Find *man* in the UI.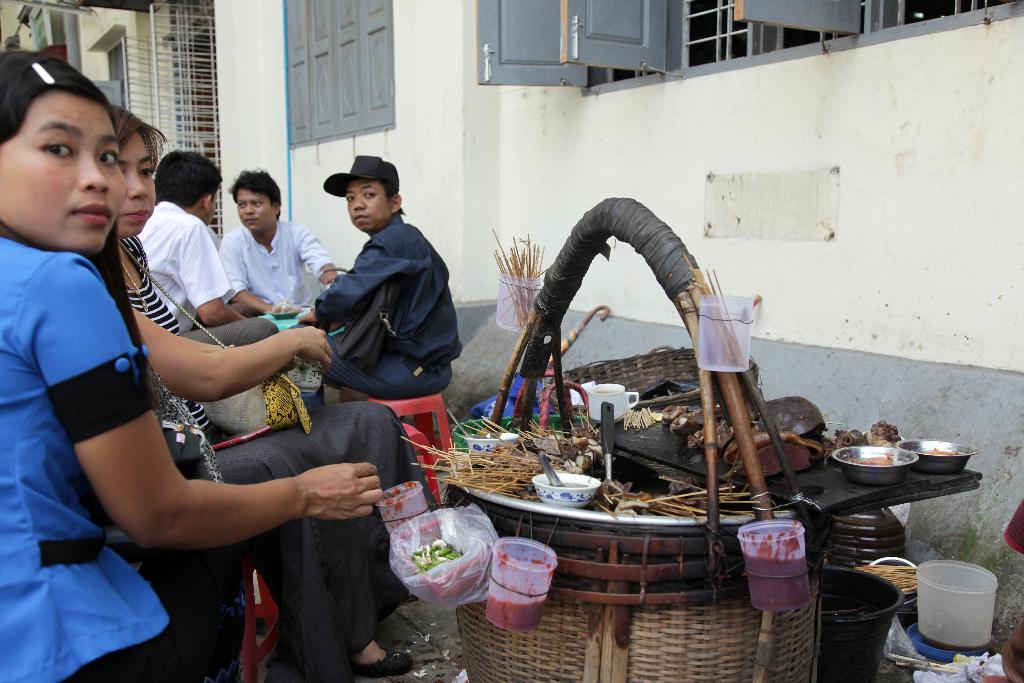
UI element at {"x1": 294, "y1": 153, "x2": 461, "y2": 413}.
